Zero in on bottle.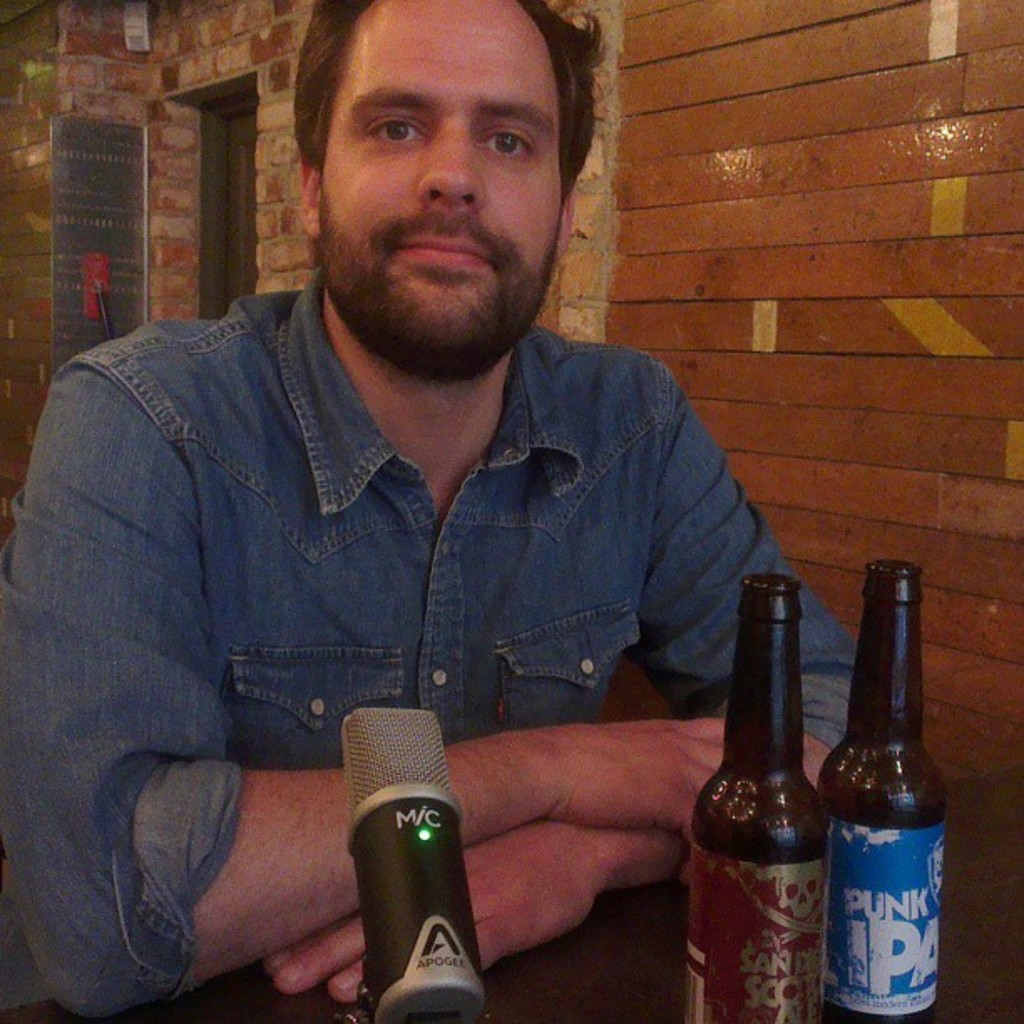
Zeroed in: (left=827, top=586, right=965, bottom=1023).
